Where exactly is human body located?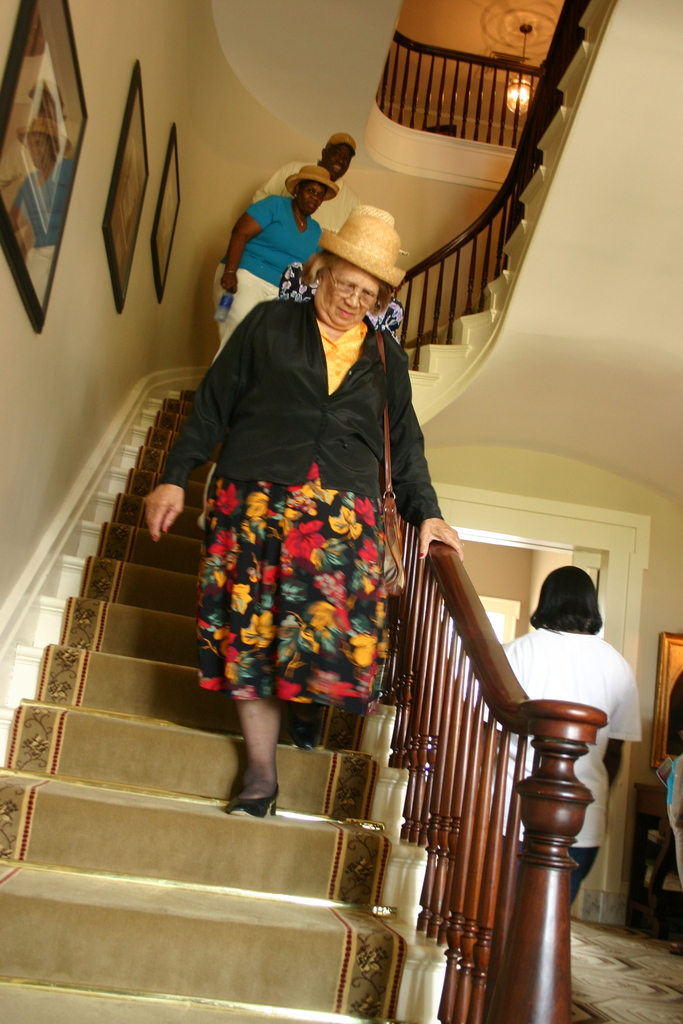
Its bounding box is bbox=(245, 131, 352, 236).
